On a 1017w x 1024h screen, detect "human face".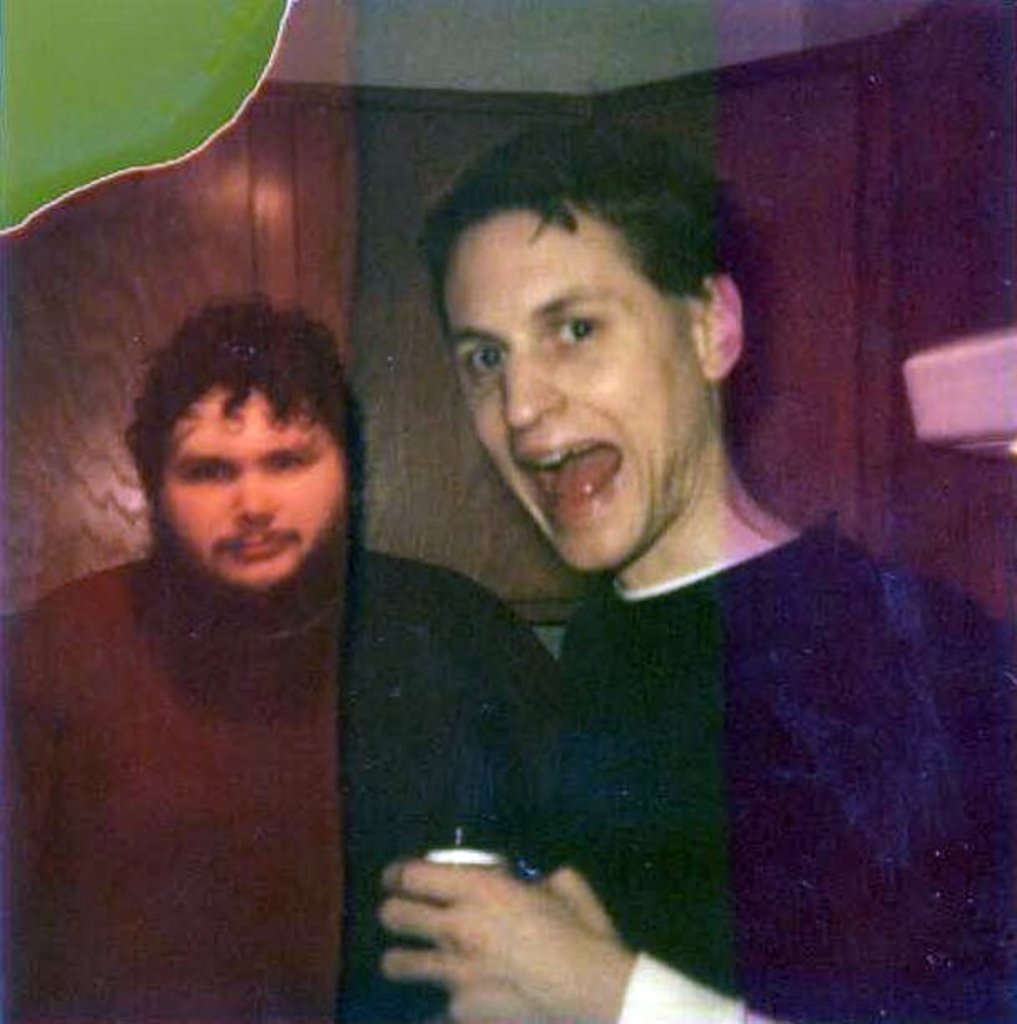
440, 196, 709, 576.
